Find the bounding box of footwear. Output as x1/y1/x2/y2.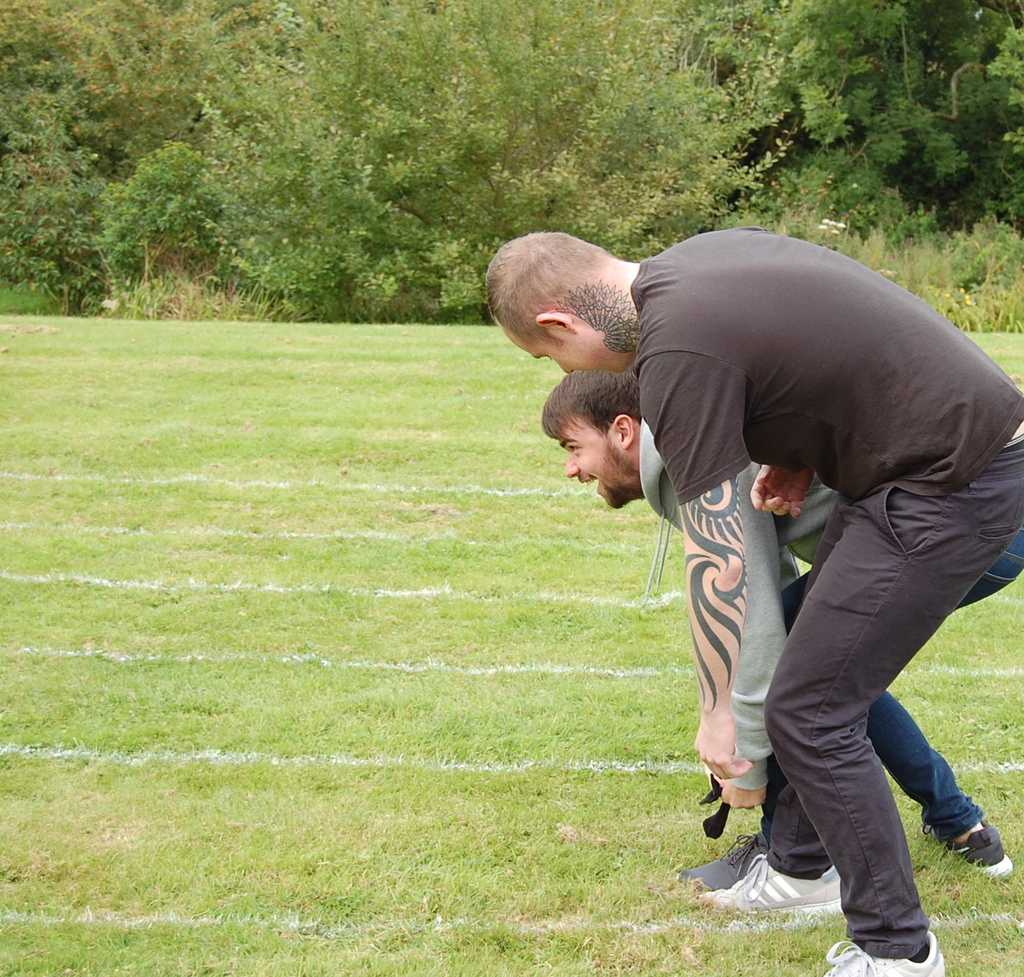
697/842/856/934.
